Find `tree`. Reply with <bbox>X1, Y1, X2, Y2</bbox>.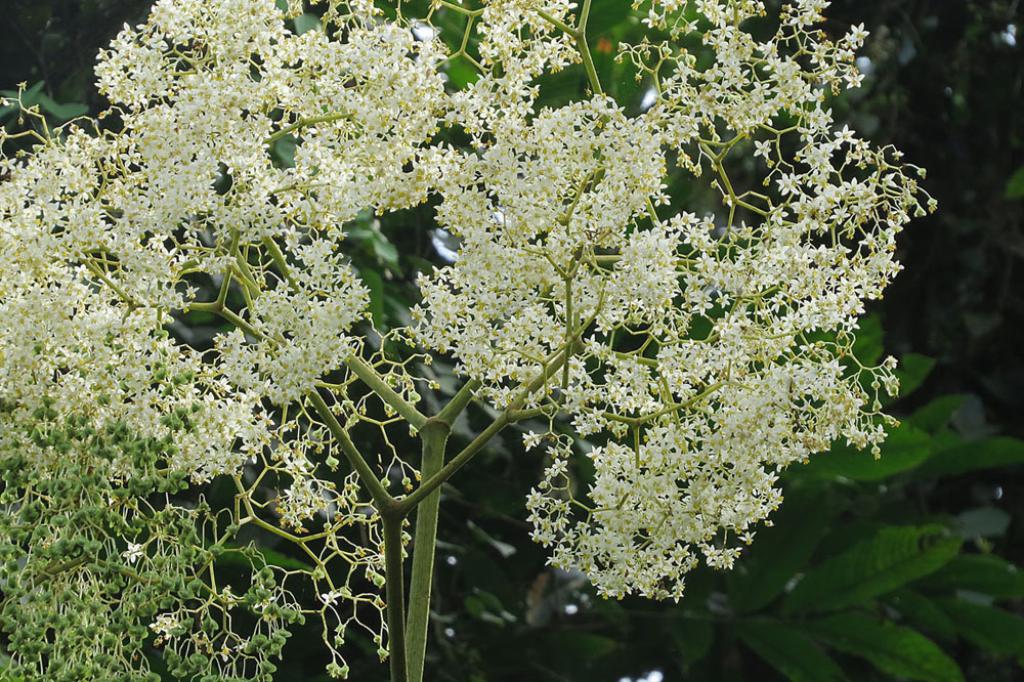
<bbox>0, 0, 999, 623</bbox>.
